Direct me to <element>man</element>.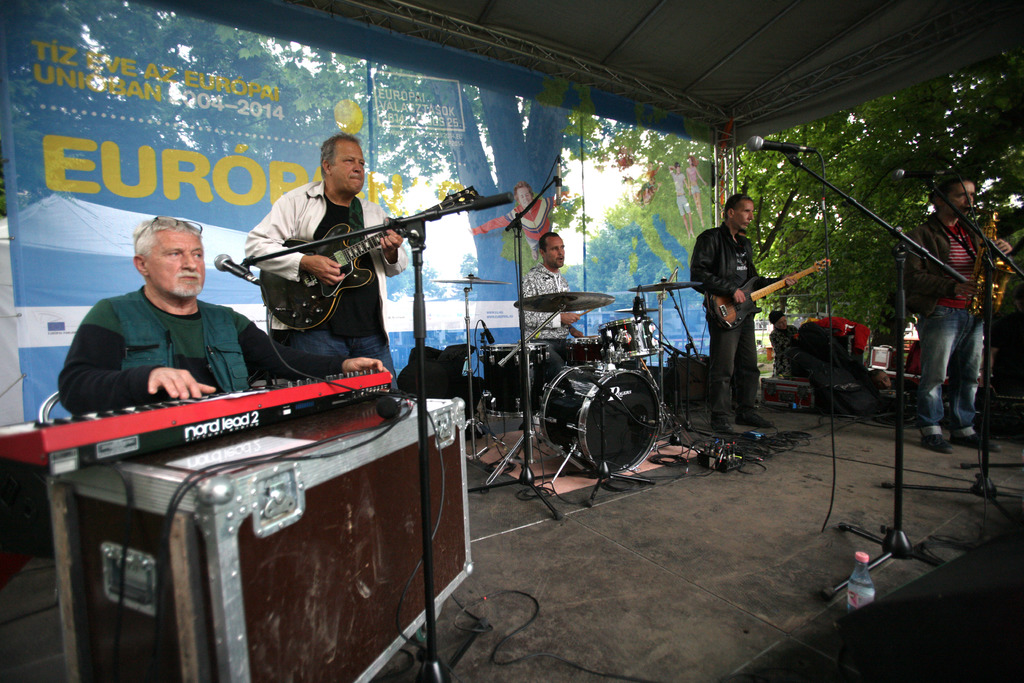
Direction: locate(60, 208, 388, 467).
